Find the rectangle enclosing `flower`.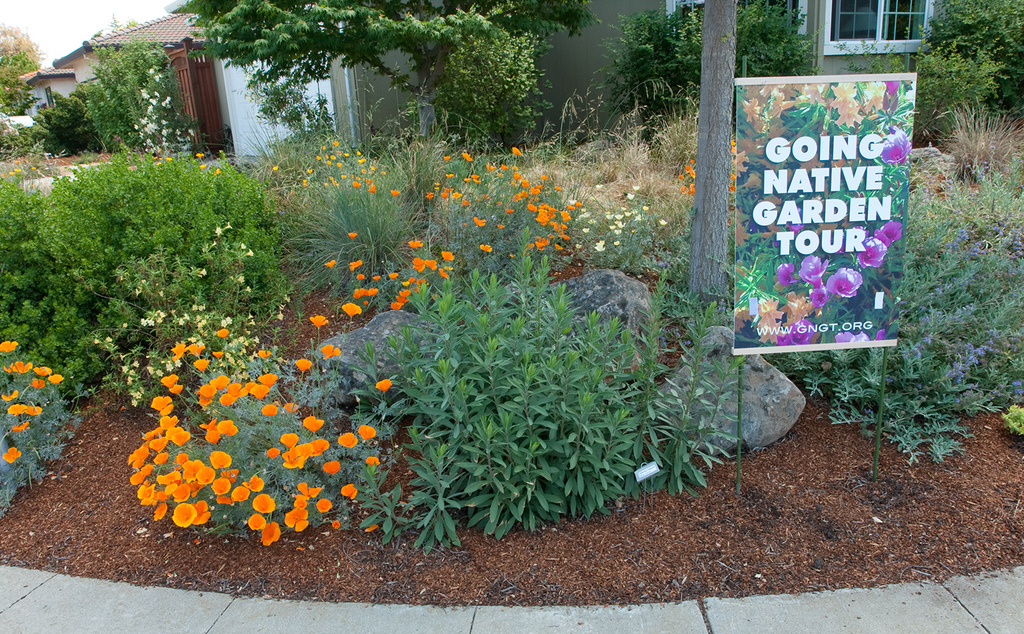
Rect(13, 416, 29, 432).
